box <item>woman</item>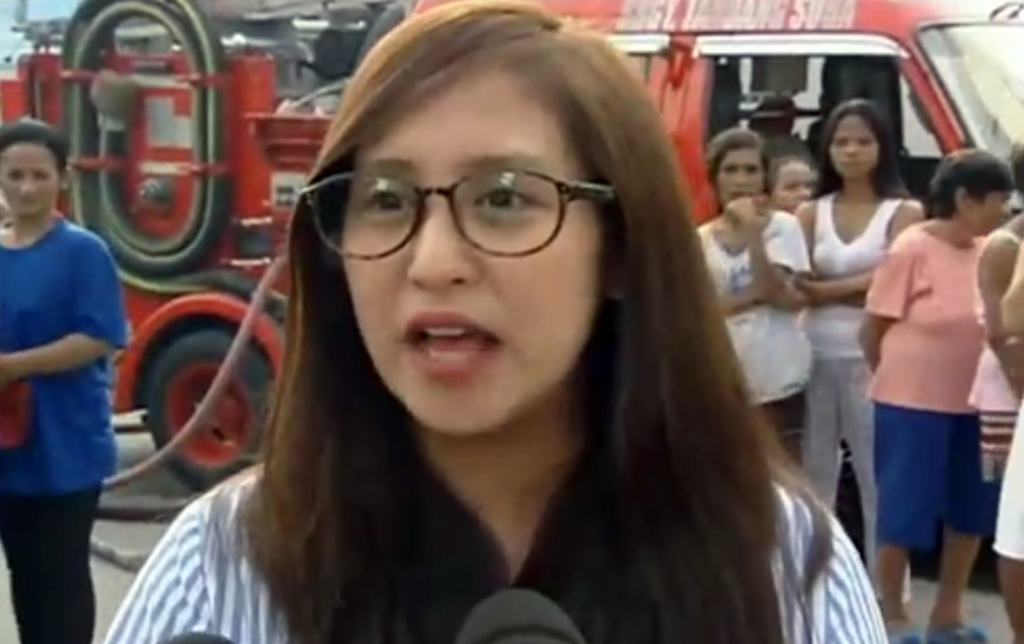
box=[0, 114, 134, 643]
